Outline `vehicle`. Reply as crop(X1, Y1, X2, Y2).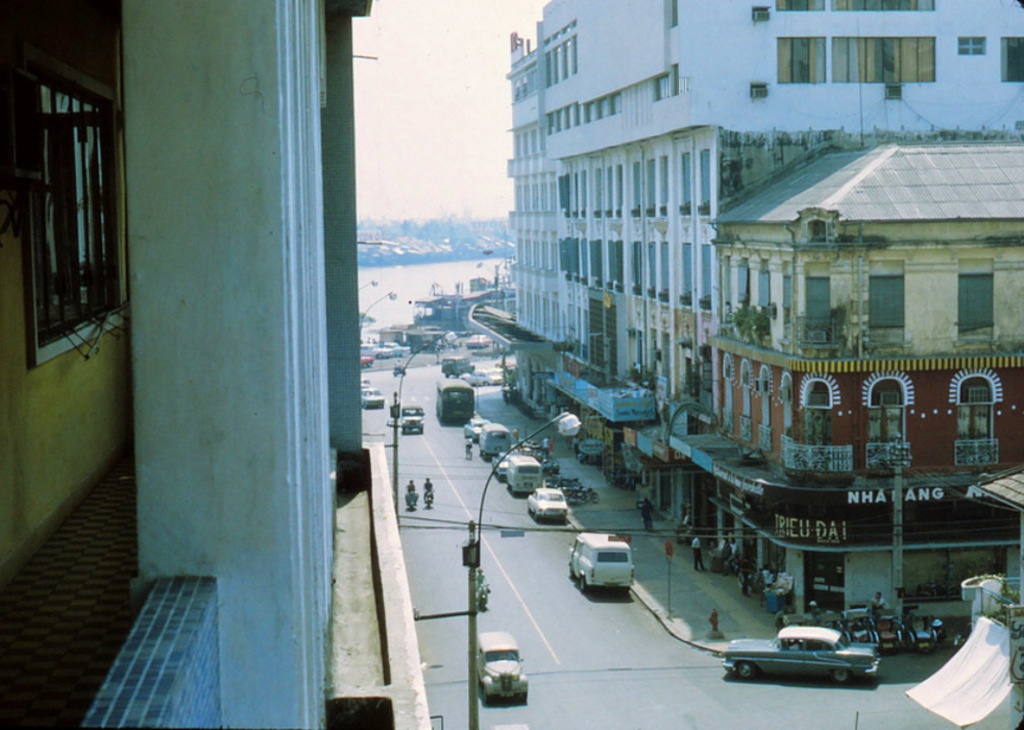
crop(482, 419, 517, 457).
